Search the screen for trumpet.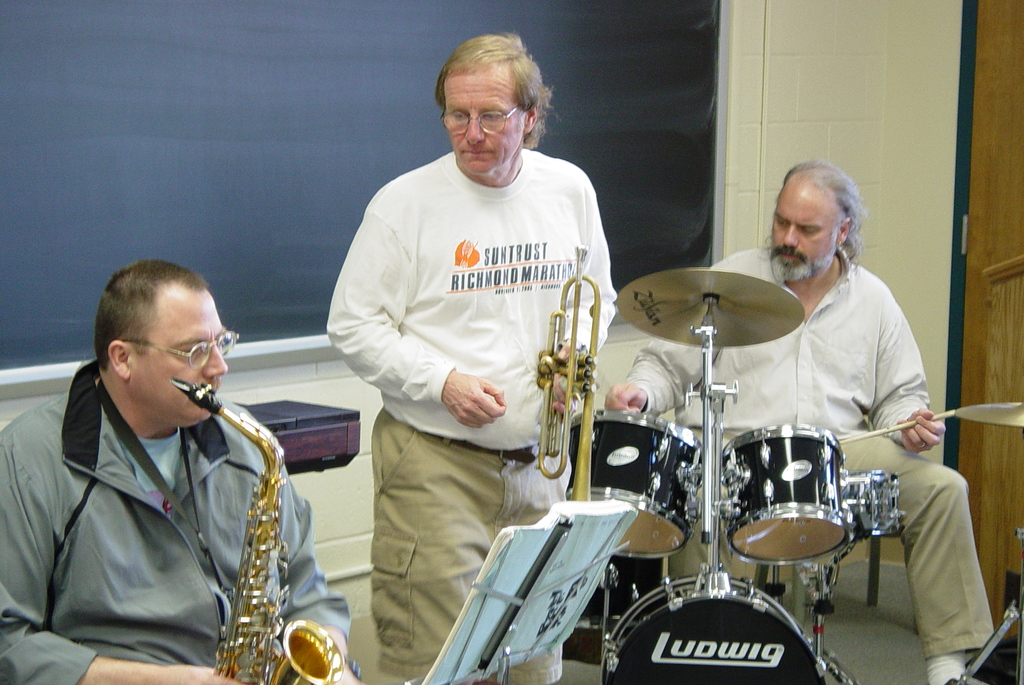
Found at locate(531, 236, 594, 503).
